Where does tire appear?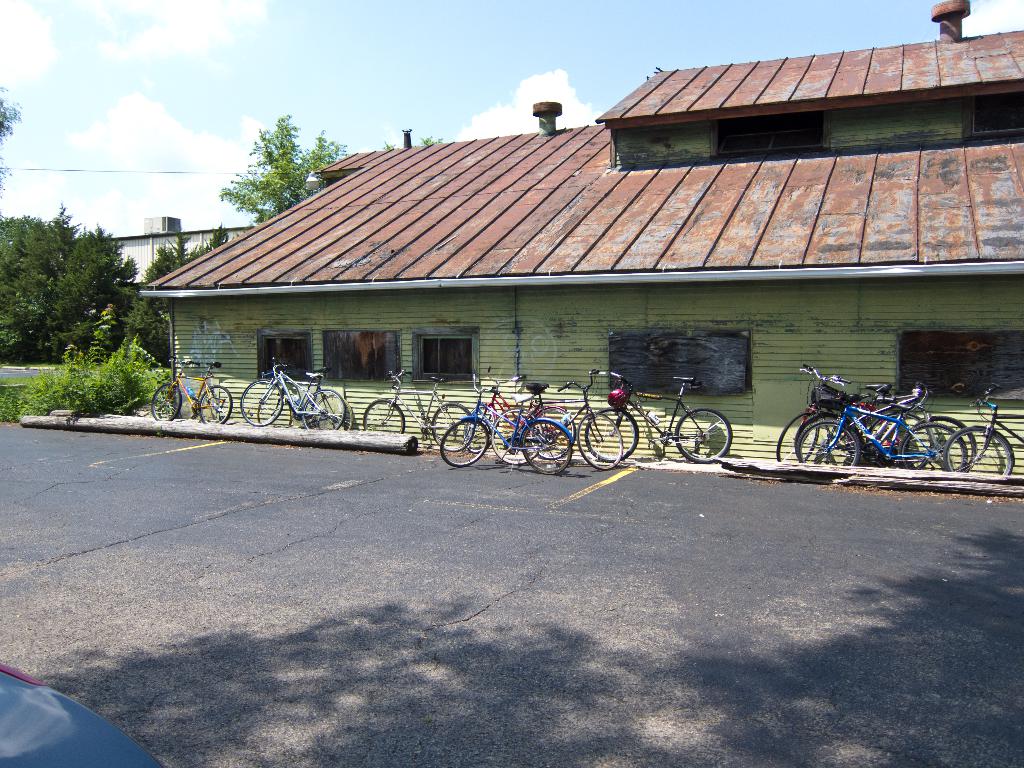
Appears at bbox=(671, 408, 733, 463).
